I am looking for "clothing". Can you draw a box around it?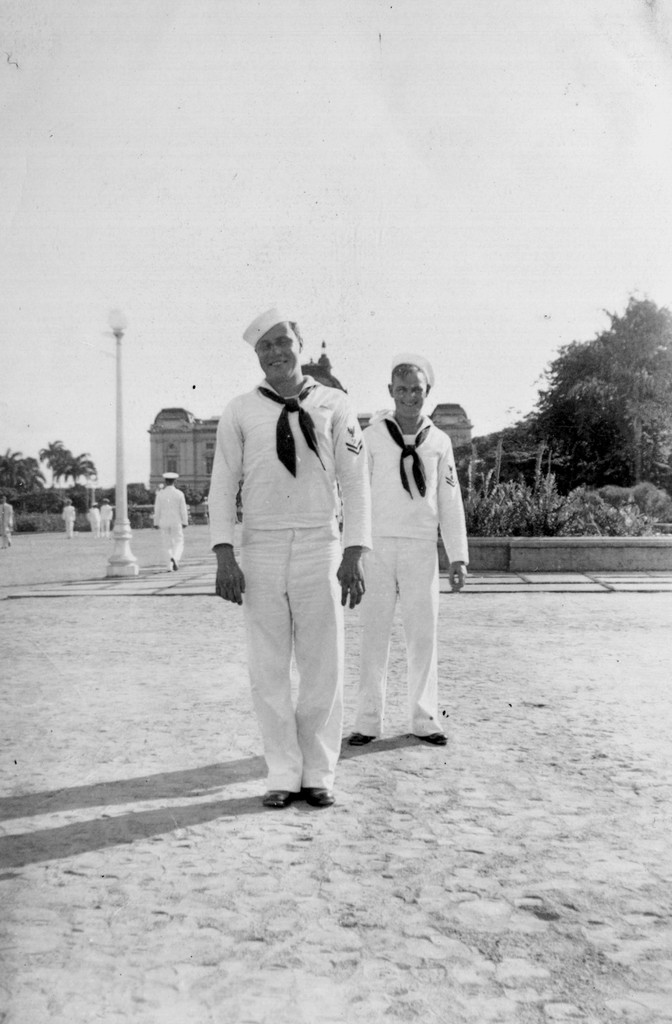
Sure, the bounding box is [360,413,467,740].
